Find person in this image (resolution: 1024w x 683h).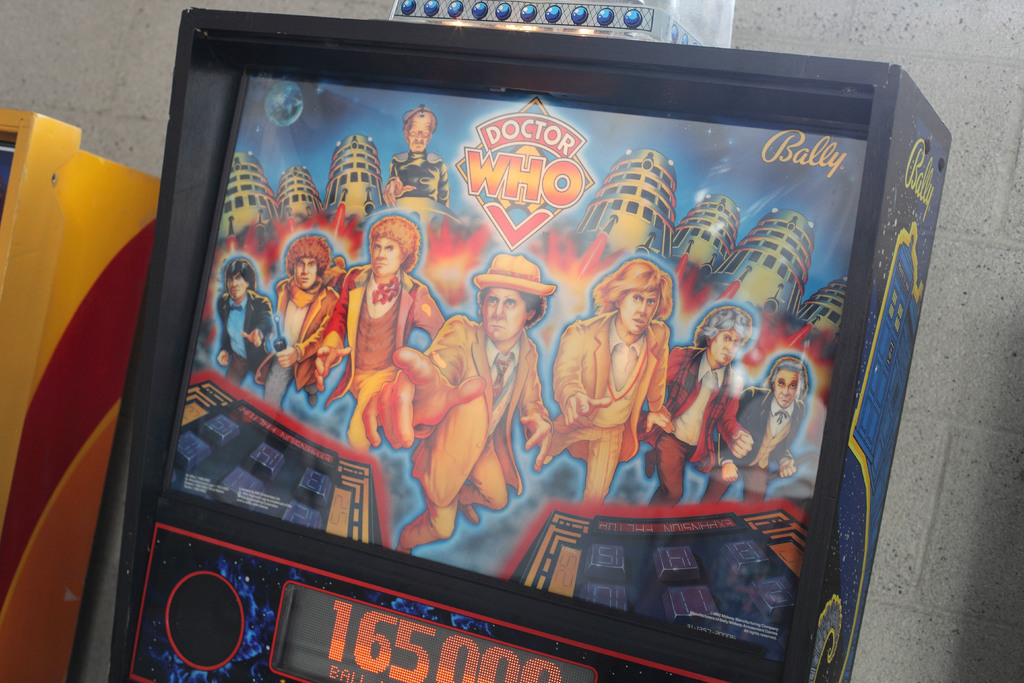
(x1=357, y1=249, x2=558, y2=556).
